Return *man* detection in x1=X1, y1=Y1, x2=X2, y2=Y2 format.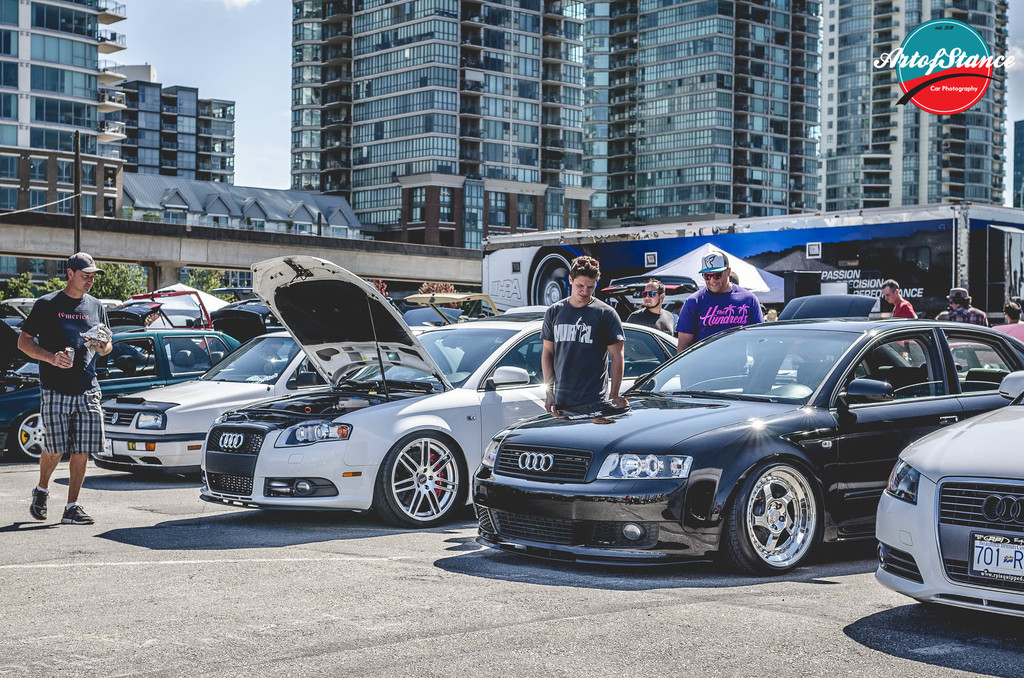
x1=628, y1=278, x2=680, y2=337.
